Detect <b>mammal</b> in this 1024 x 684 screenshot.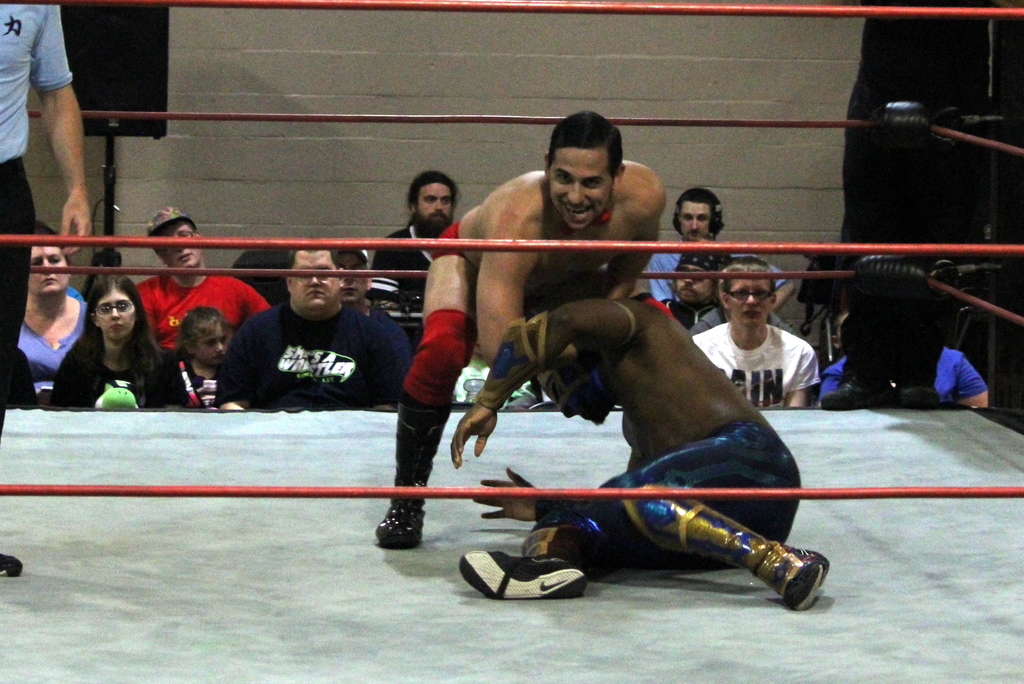
Detection: crop(131, 203, 270, 370).
